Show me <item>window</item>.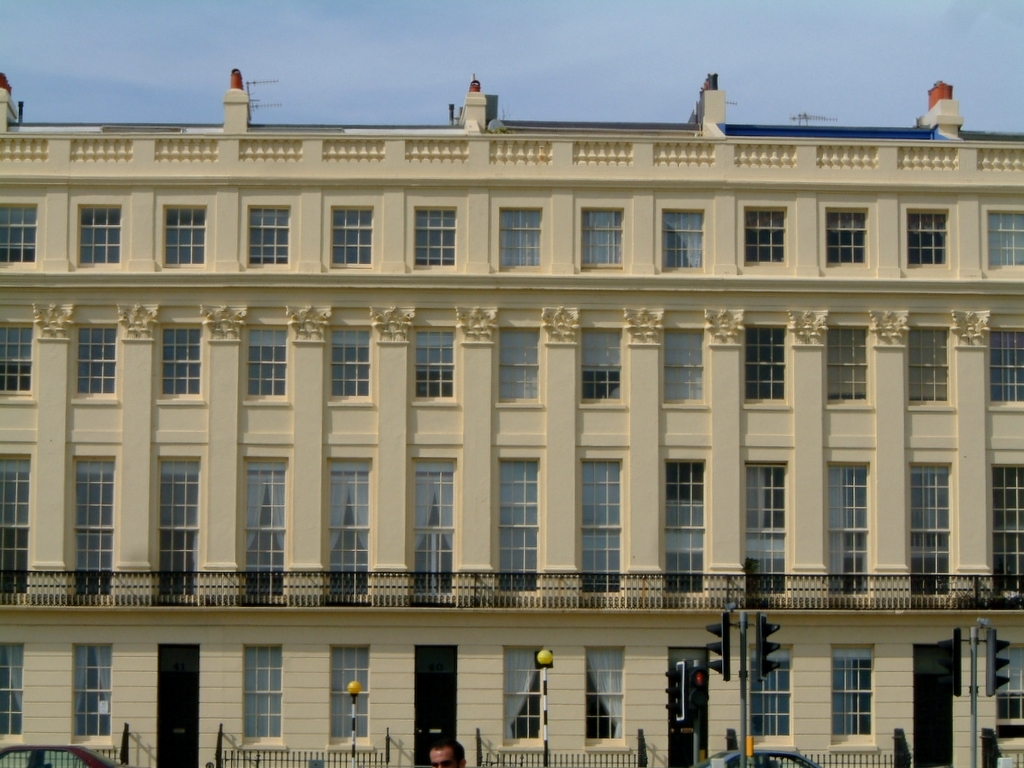
<item>window</item> is here: [x1=331, y1=458, x2=370, y2=601].
